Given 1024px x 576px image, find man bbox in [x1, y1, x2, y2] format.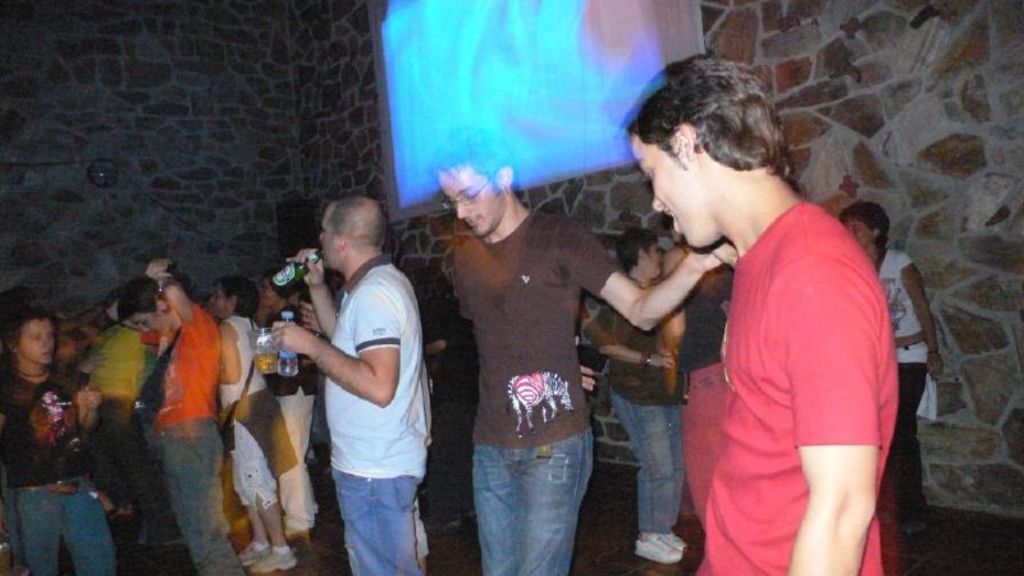
[447, 132, 737, 575].
